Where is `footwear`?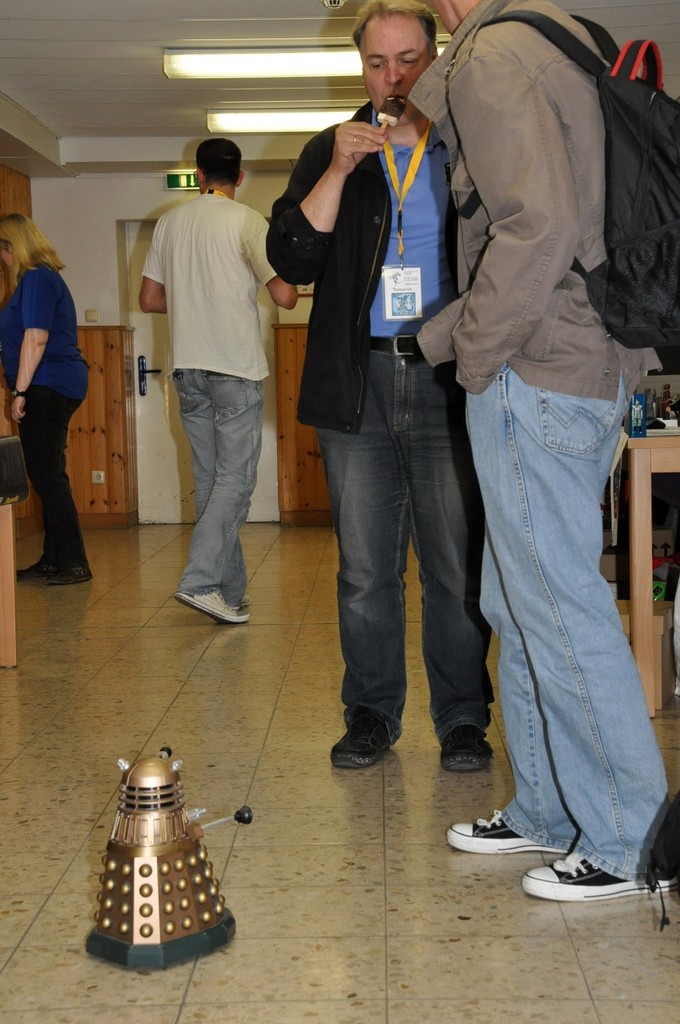
l=521, t=851, r=679, b=899.
